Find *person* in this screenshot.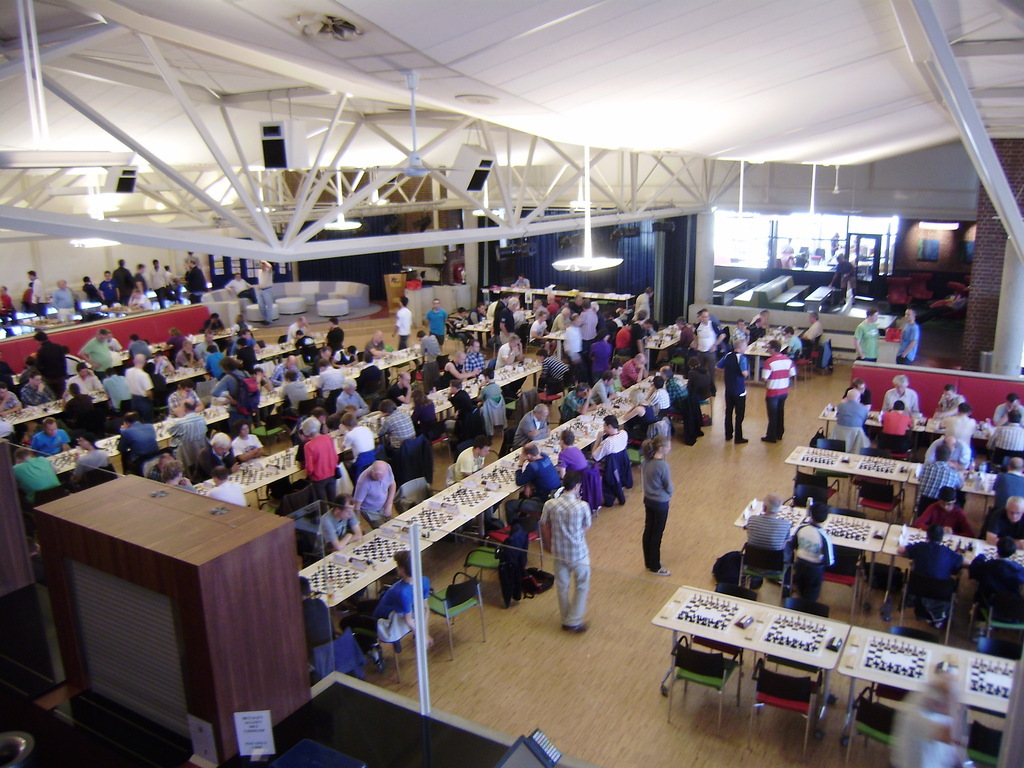
The bounding box for *person* is [x1=987, y1=406, x2=1023, y2=454].
